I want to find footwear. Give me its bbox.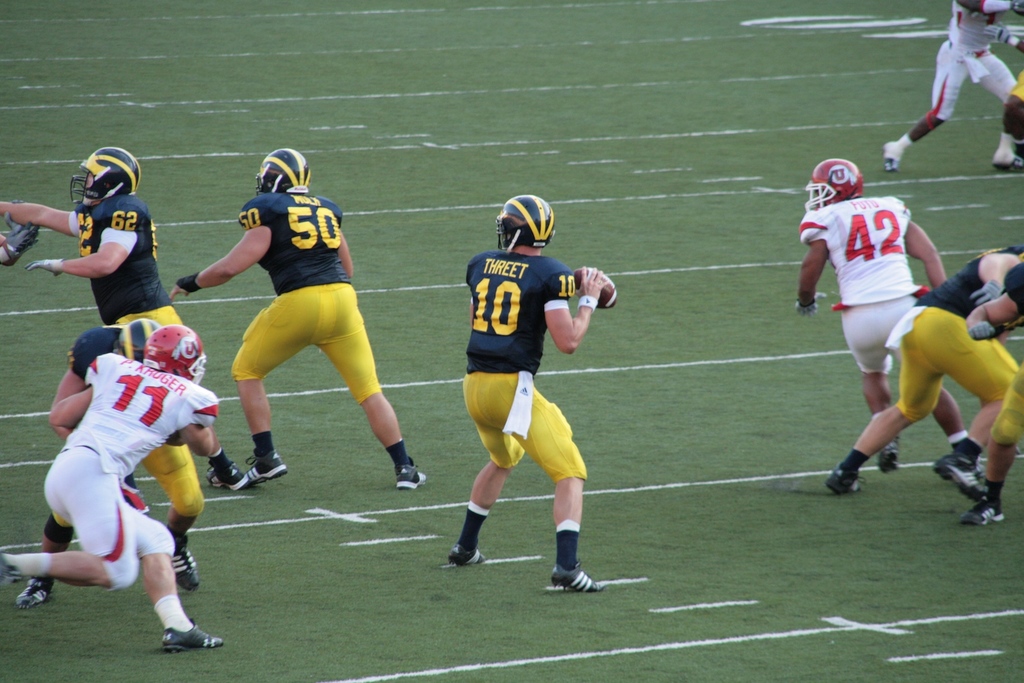
820:460:866:494.
